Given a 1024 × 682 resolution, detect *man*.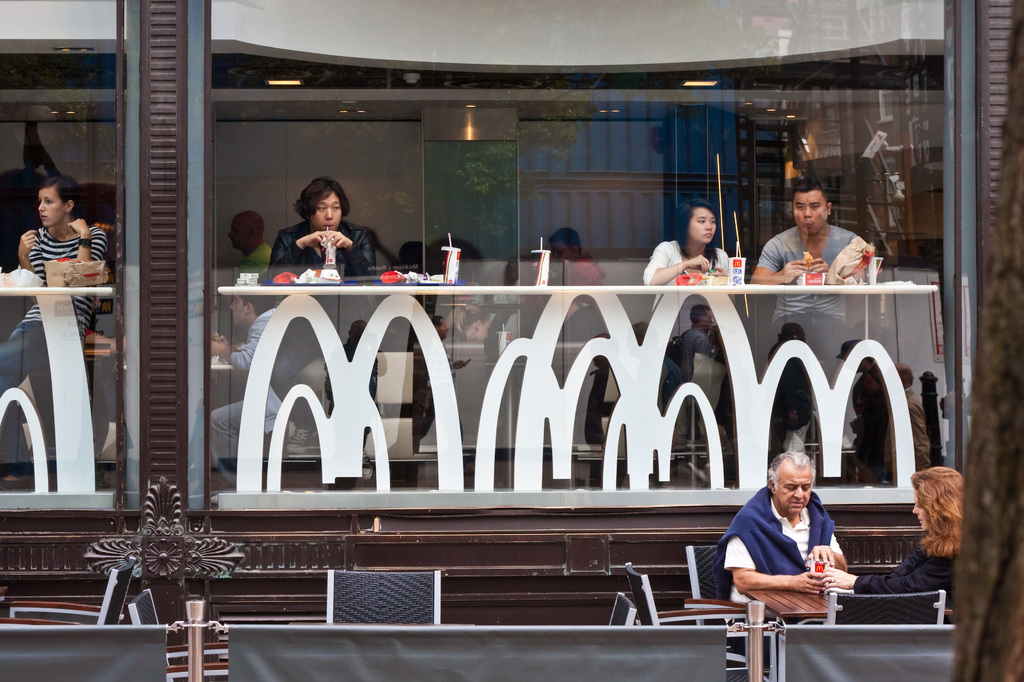
pyautogui.locateOnScreen(745, 182, 886, 477).
